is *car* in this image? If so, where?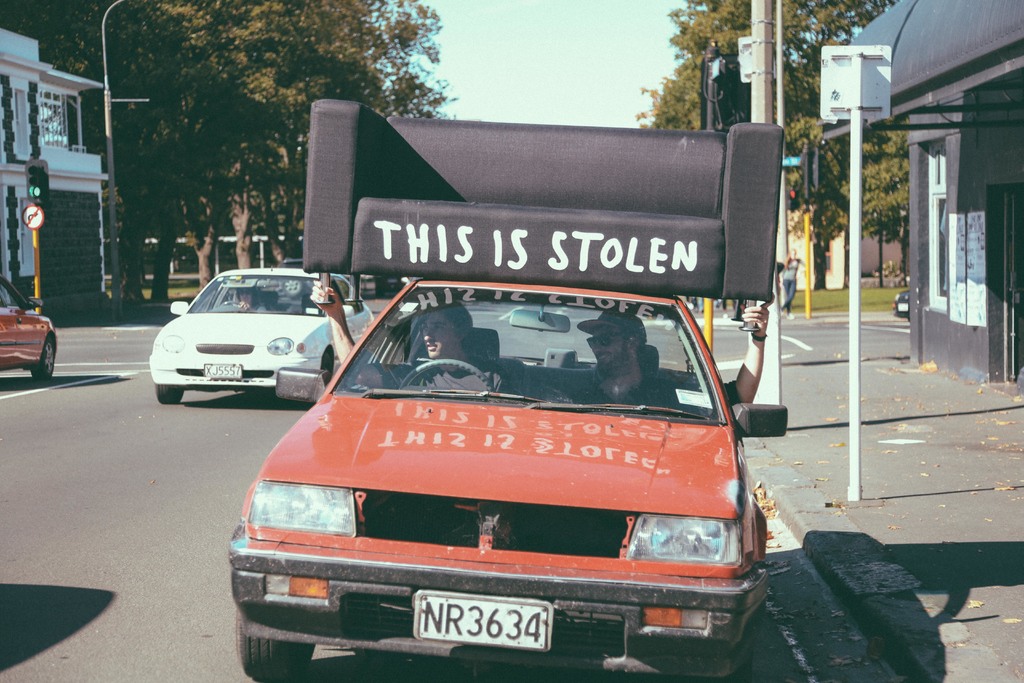
Yes, at left=223, top=274, right=751, bottom=682.
